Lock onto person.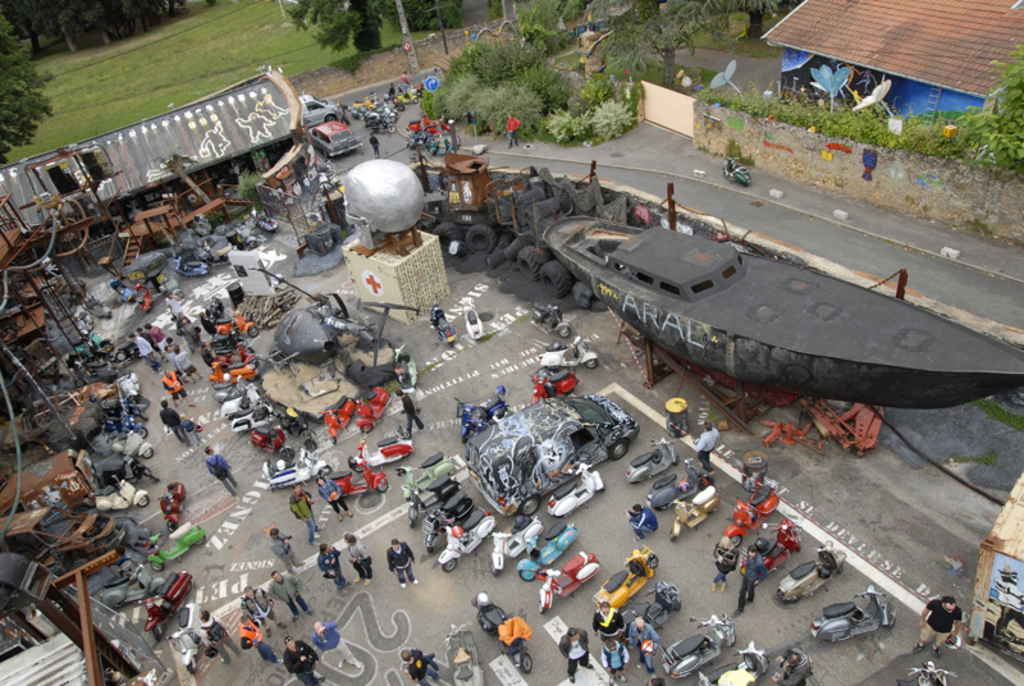
Locked: (x1=262, y1=570, x2=315, y2=623).
